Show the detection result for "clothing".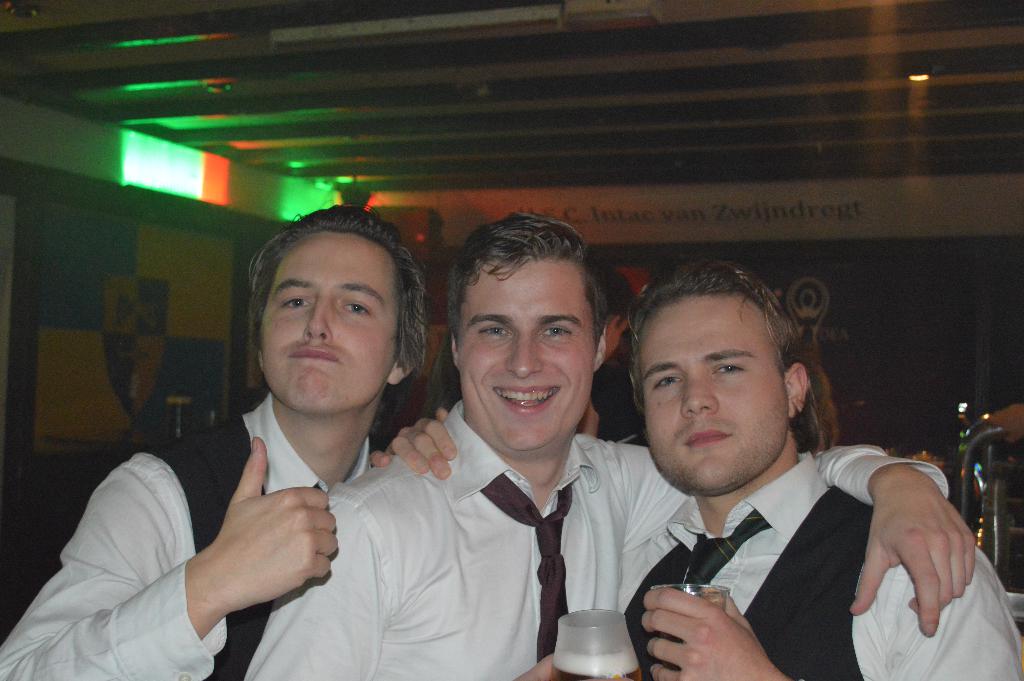
detection(246, 400, 950, 680).
